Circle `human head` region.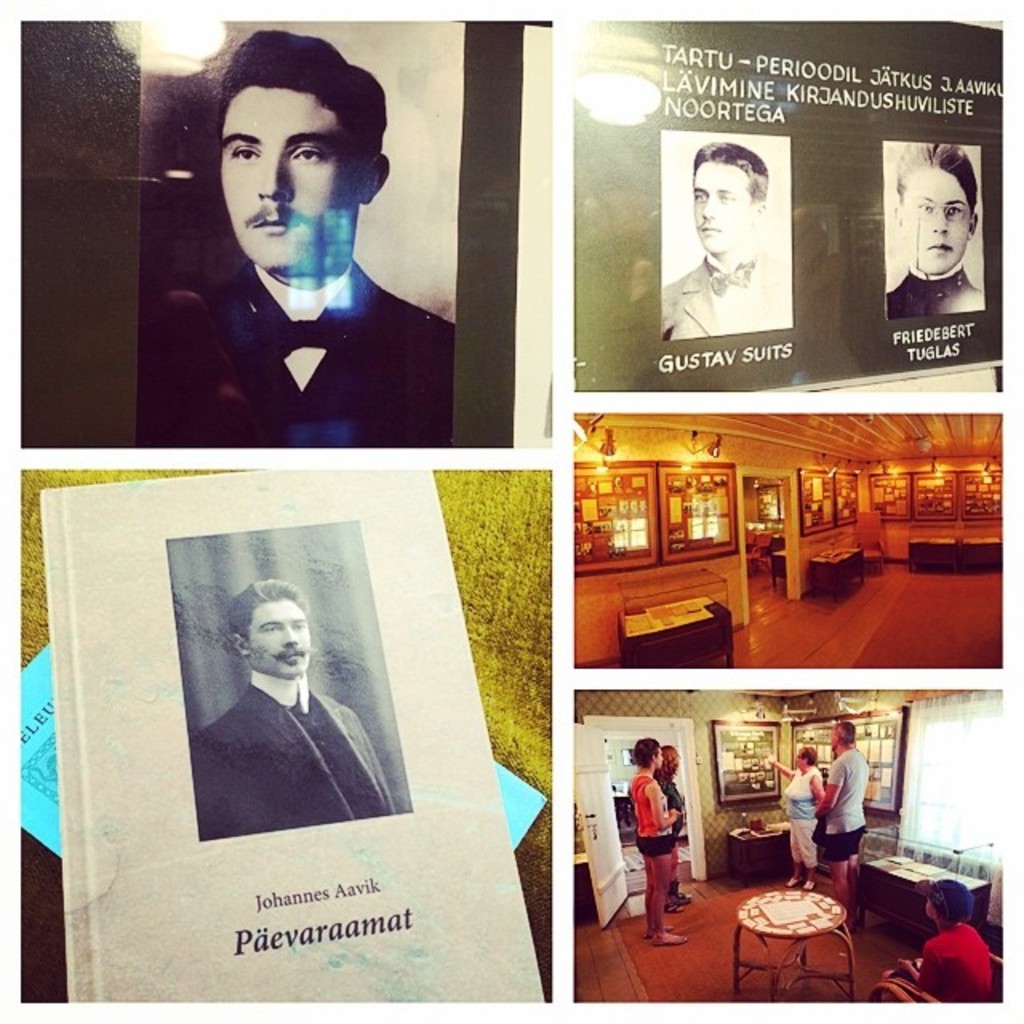
Region: [left=794, top=752, right=821, bottom=770].
